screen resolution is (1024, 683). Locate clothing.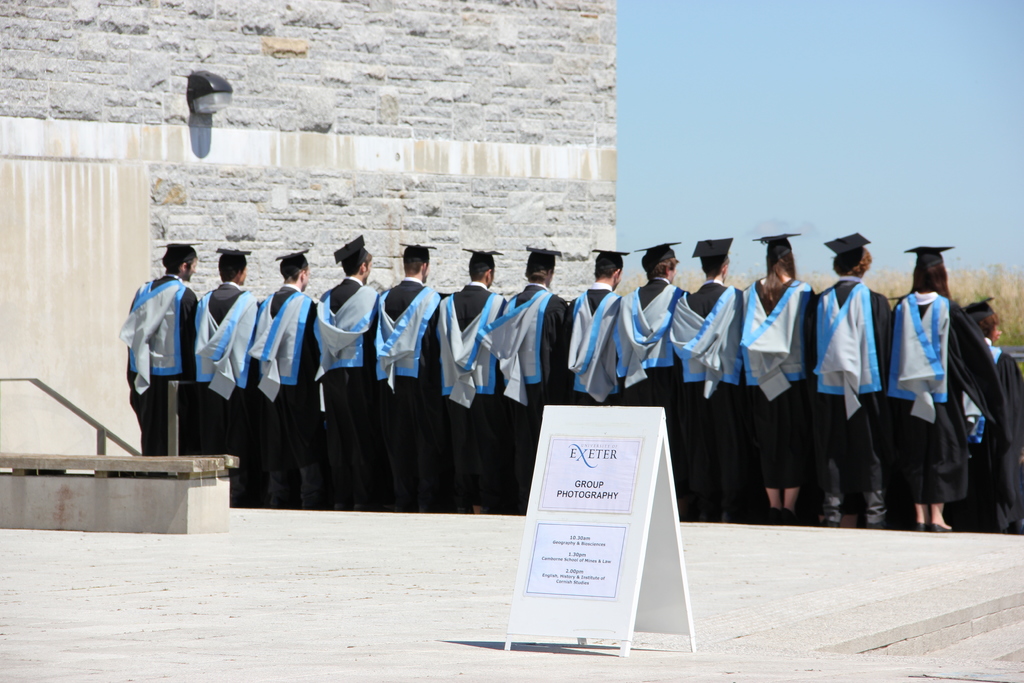
[x1=975, y1=339, x2=1023, y2=532].
